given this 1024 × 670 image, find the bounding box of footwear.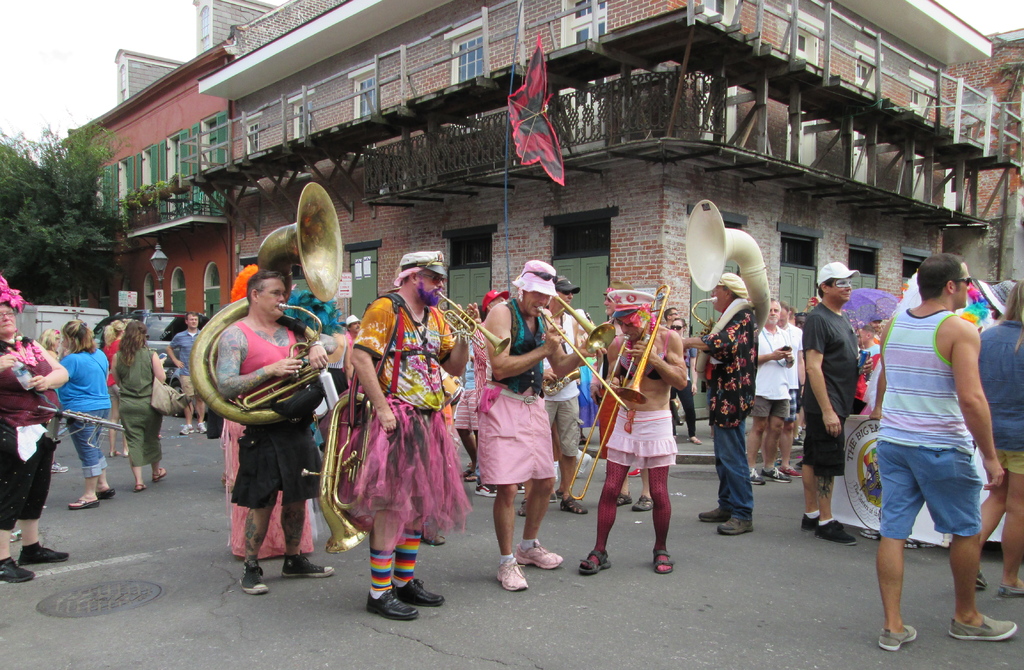
(left=152, top=467, right=165, bottom=482).
